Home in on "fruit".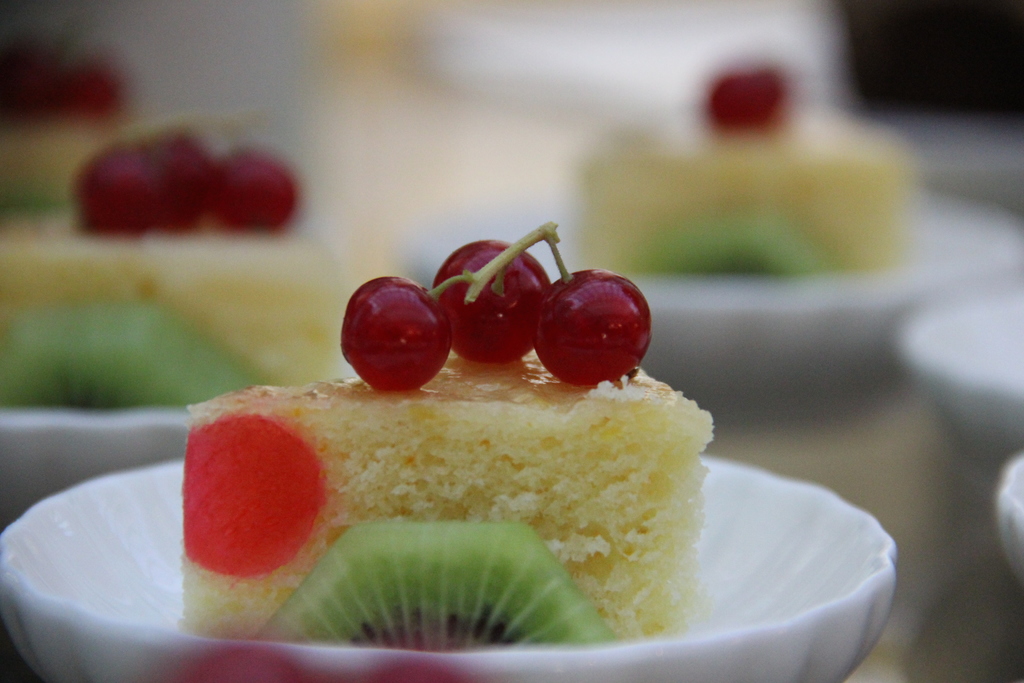
Homed in at 431,239,556,365.
